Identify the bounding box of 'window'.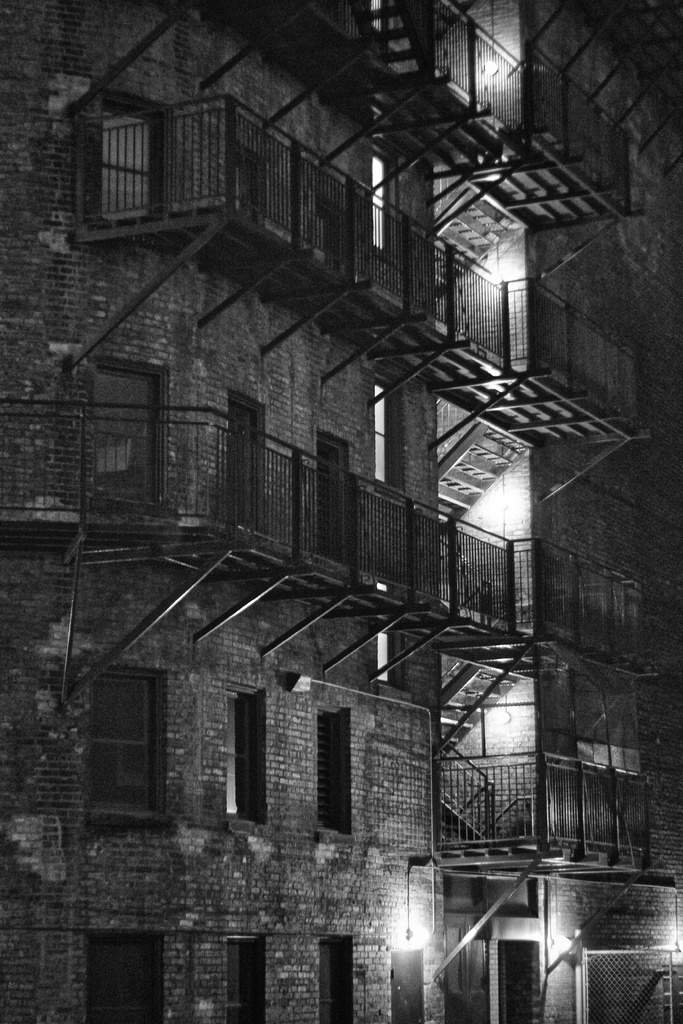
226 934 272 1023.
